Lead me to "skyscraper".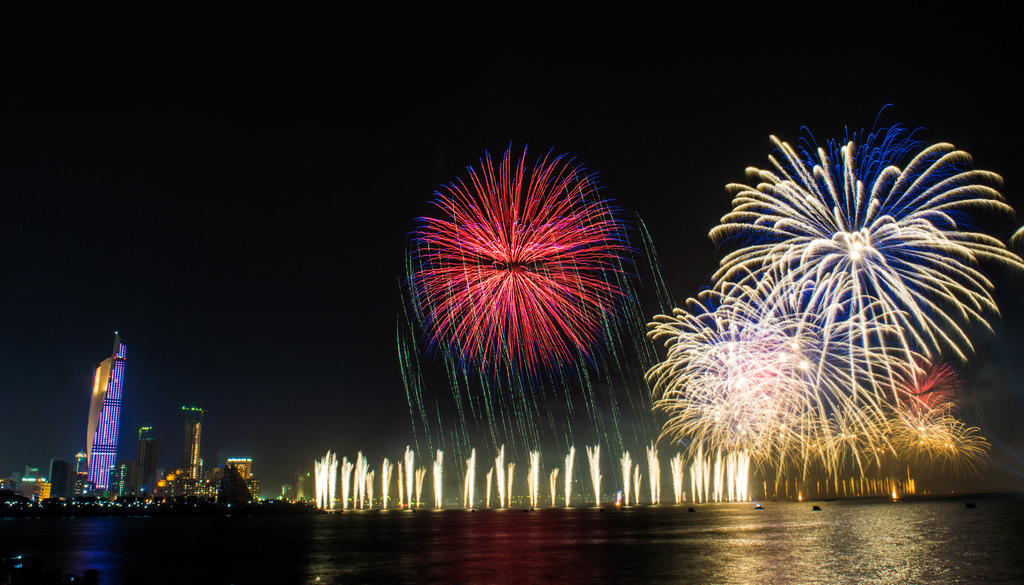
Lead to {"left": 182, "top": 421, "right": 202, "bottom": 481}.
